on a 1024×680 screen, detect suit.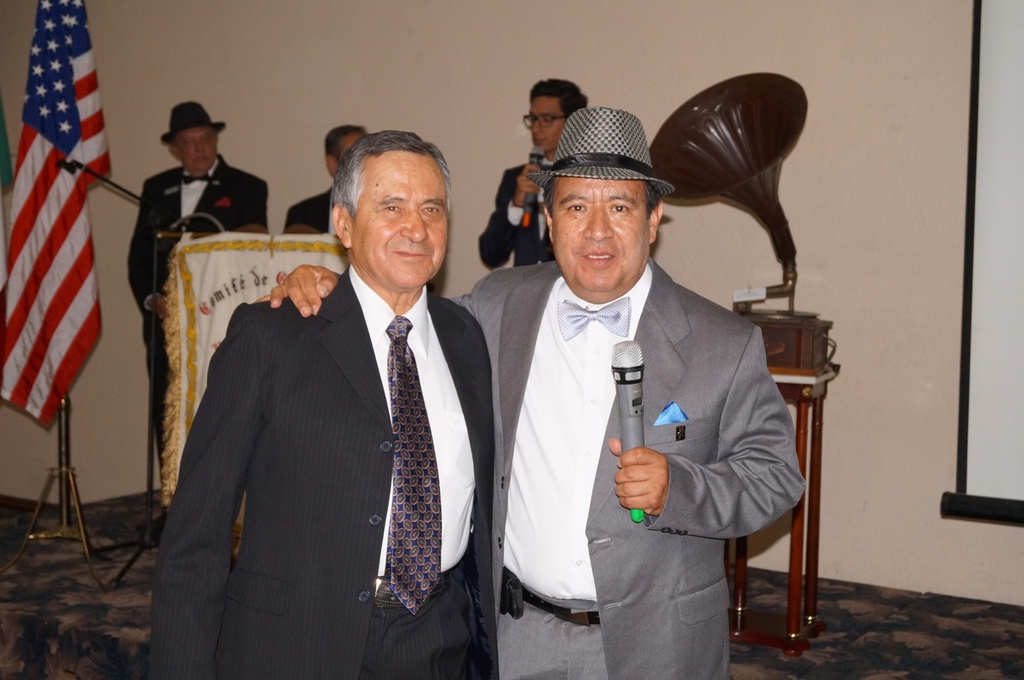
(left=443, top=261, right=807, bottom=679).
